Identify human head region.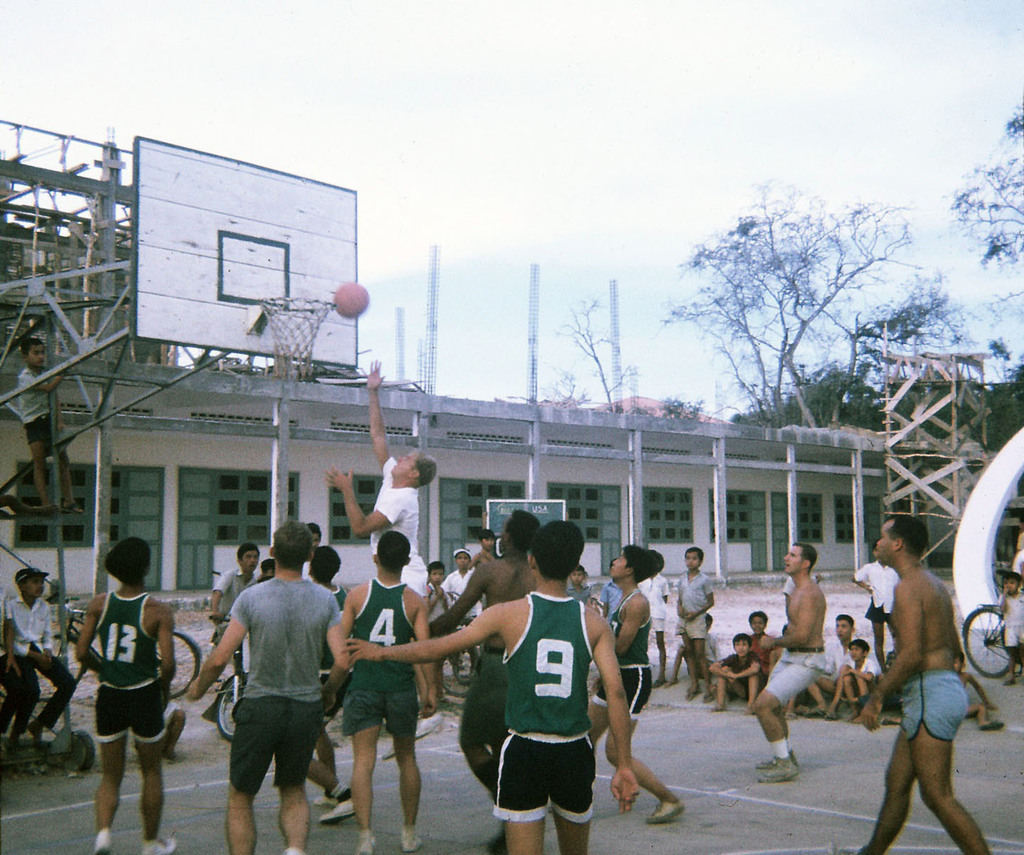
Region: 873:512:936:560.
